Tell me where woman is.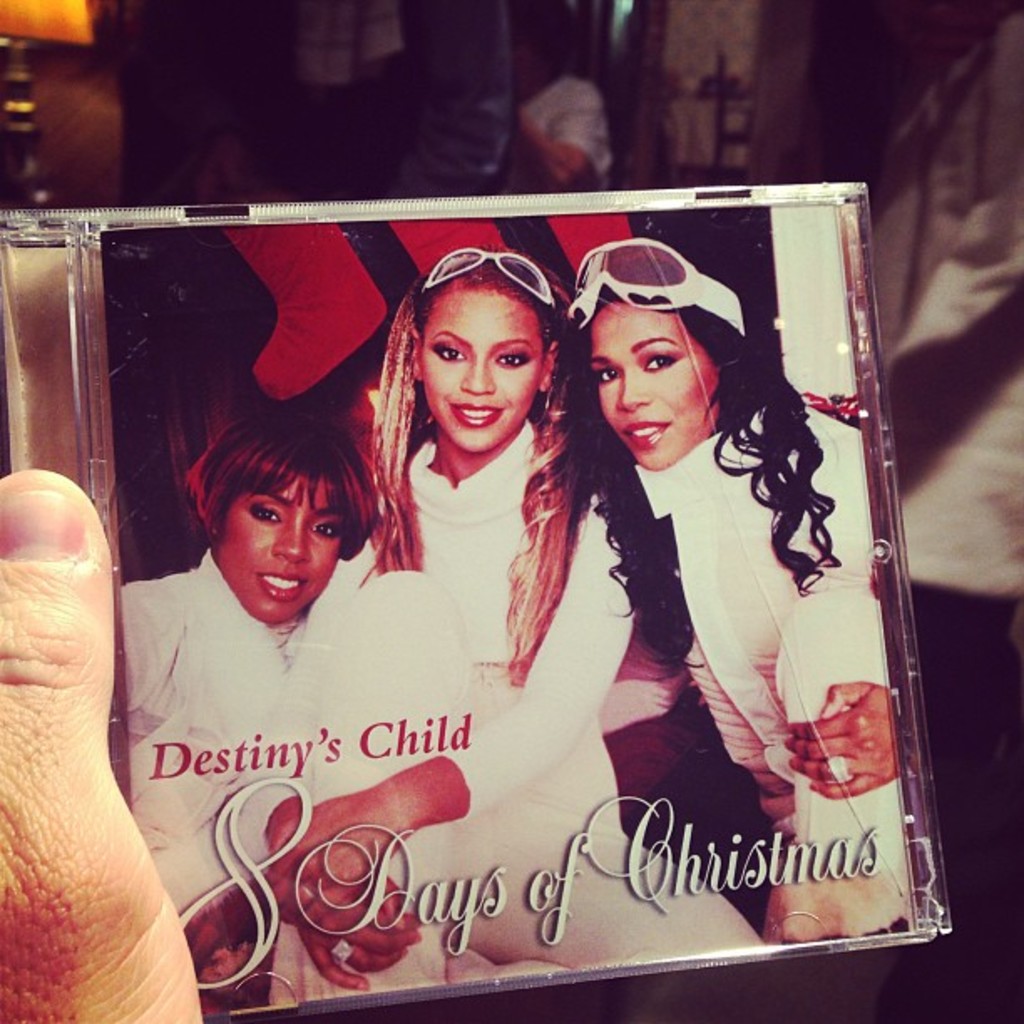
woman is at detection(229, 246, 768, 1011).
